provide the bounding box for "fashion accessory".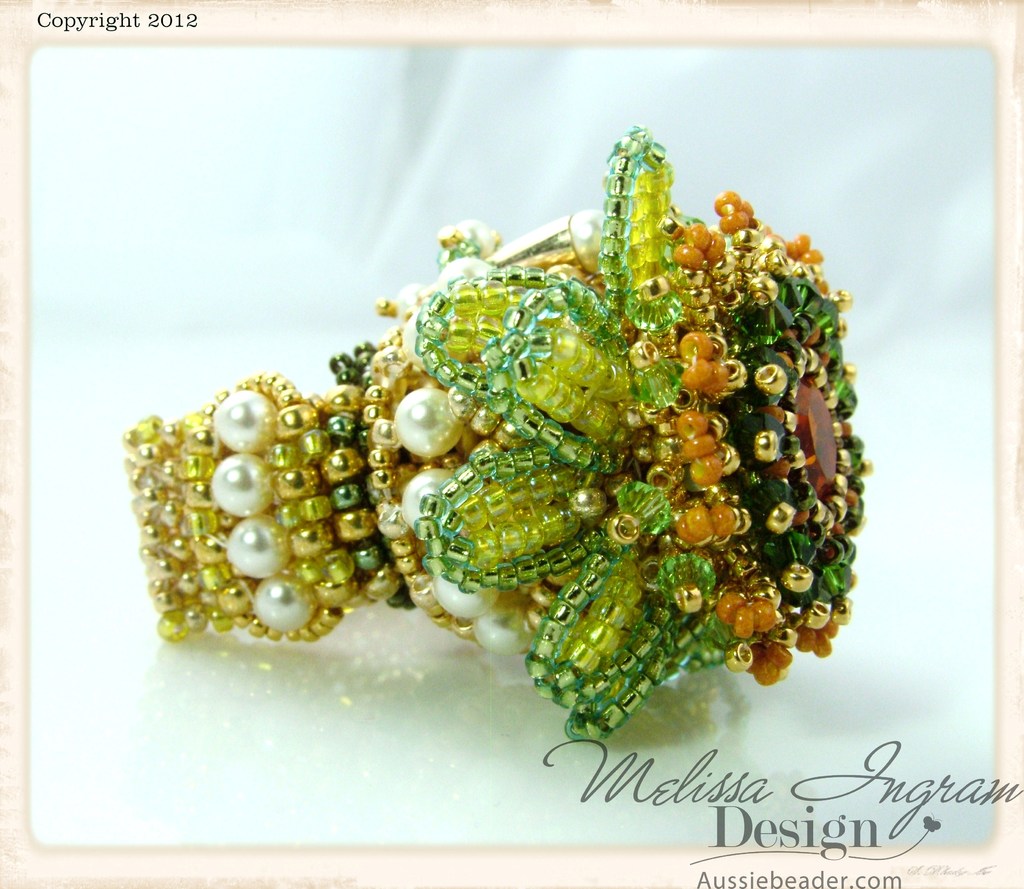
pyautogui.locateOnScreen(119, 114, 855, 749).
